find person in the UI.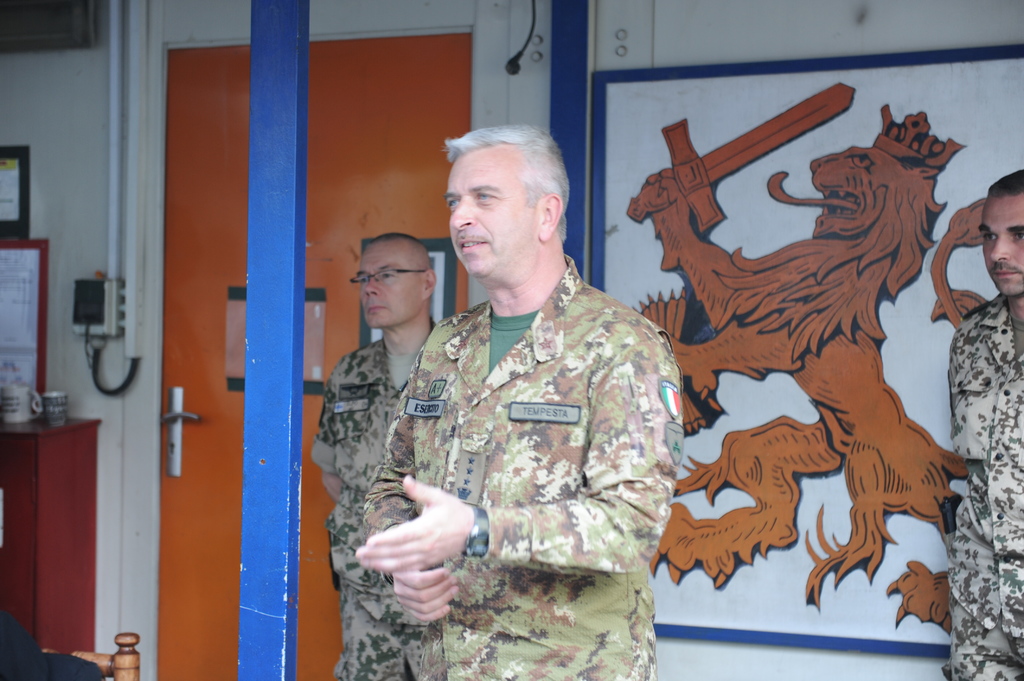
UI element at (947, 168, 1023, 680).
